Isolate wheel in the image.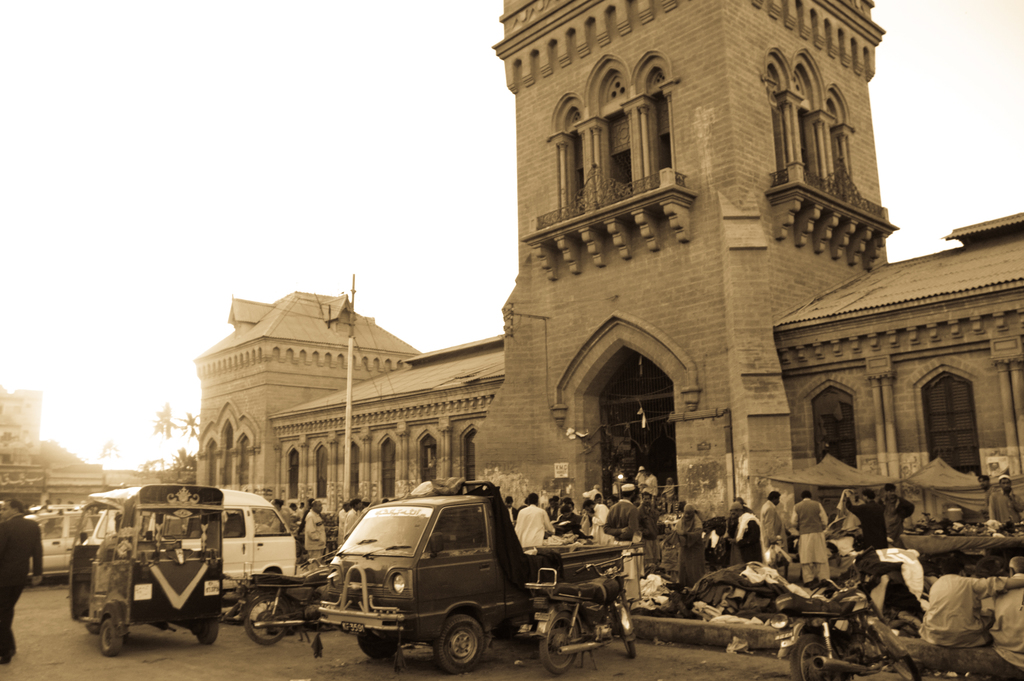
Isolated region: bbox(190, 622, 215, 647).
